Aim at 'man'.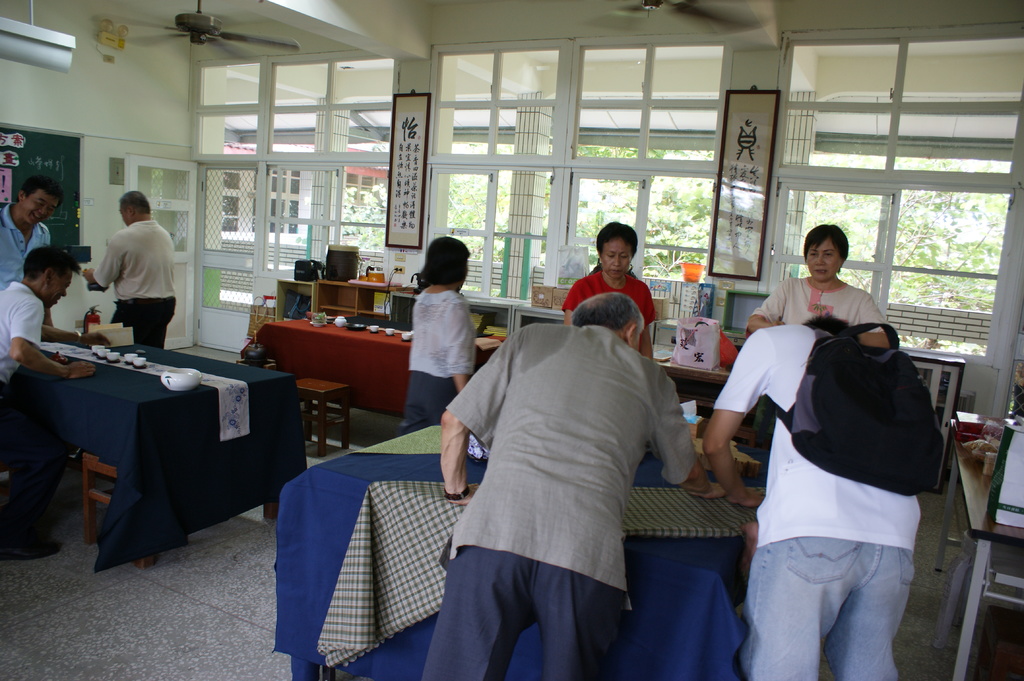
Aimed at [left=0, top=174, right=70, bottom=287].
